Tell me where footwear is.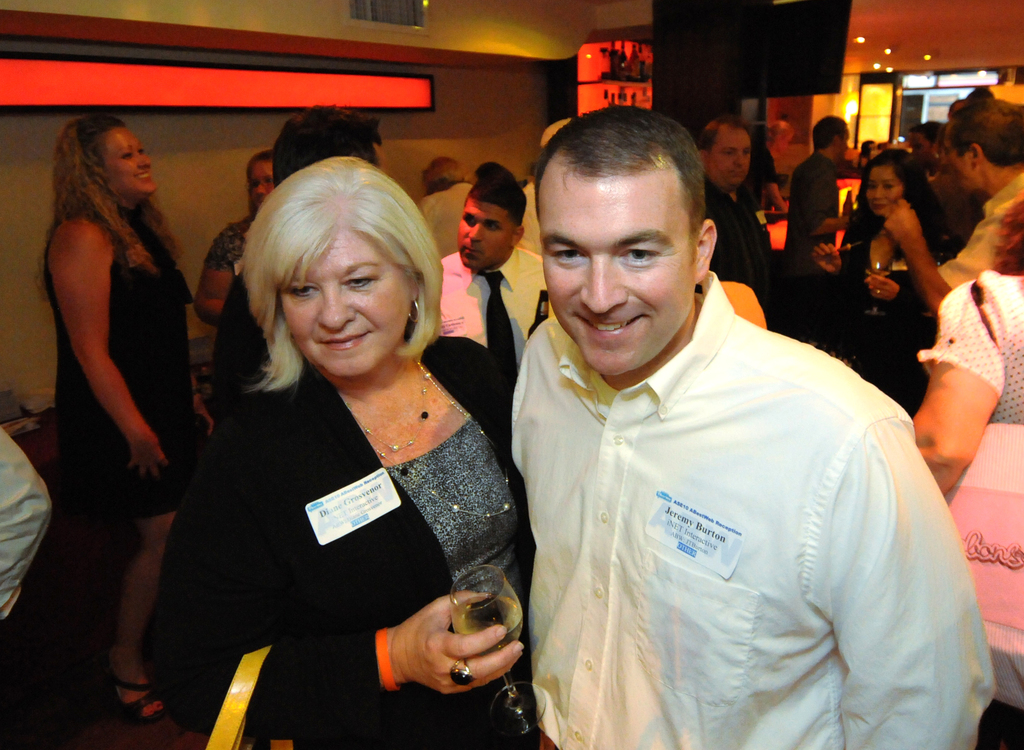
footwear is at box(101, 637, 166, 740).
